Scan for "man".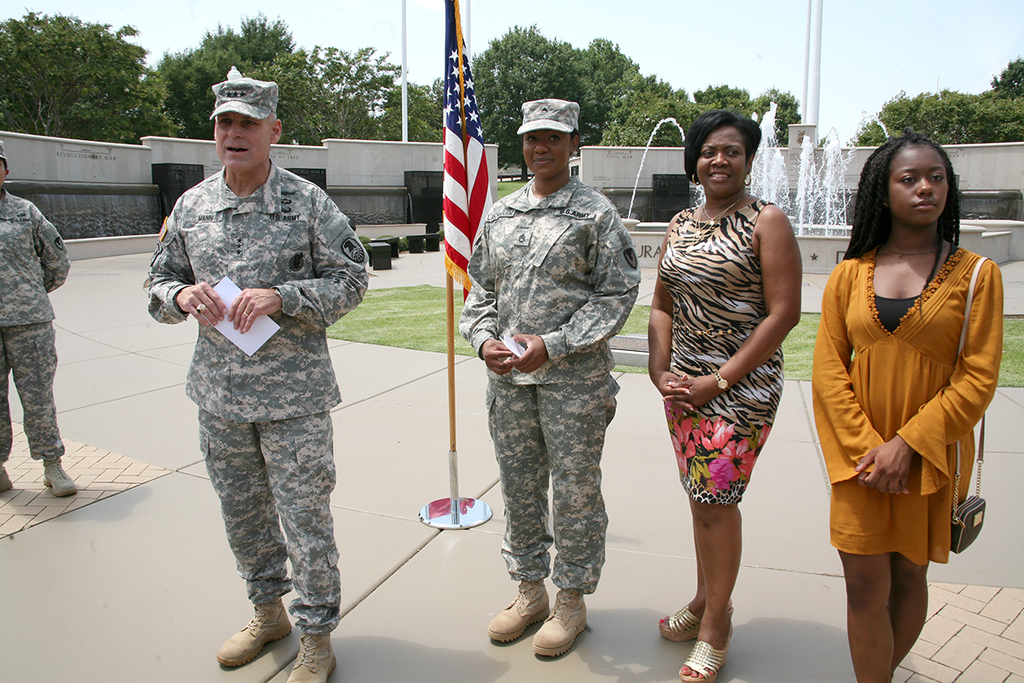
Scan result: <box>0,137,90,501</box>.
